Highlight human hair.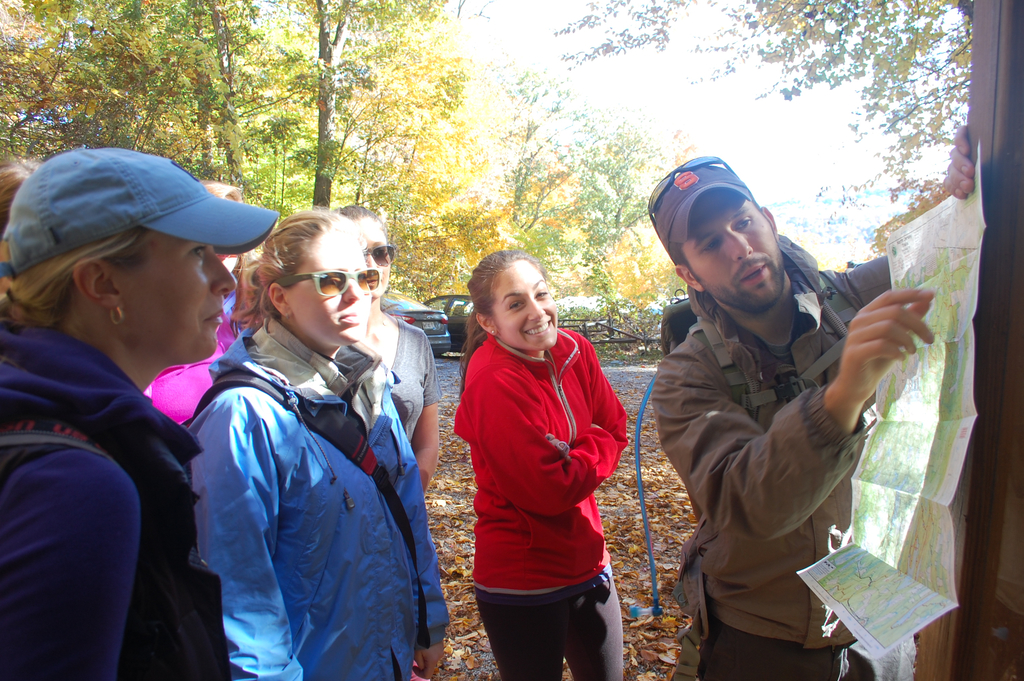
Highlighted region: x1=0 y1=223 x2=131 y2=327.
